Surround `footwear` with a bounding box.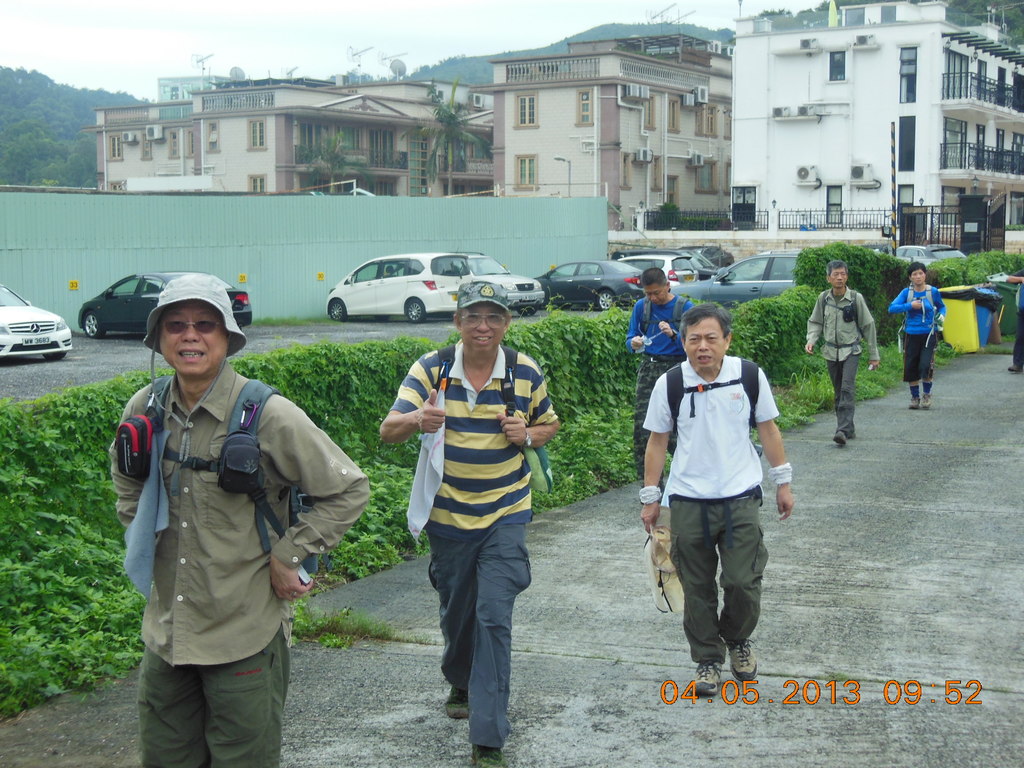
<box>726,637,756,684</box>.
